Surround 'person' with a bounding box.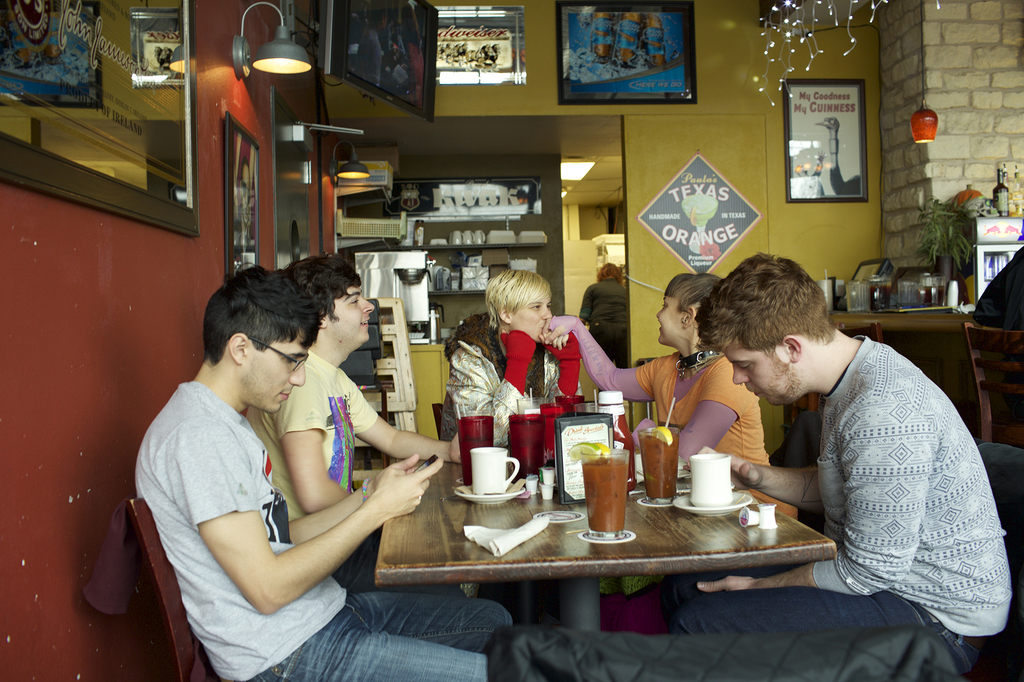
(left=442, top=266, right=582, bottom=452).
